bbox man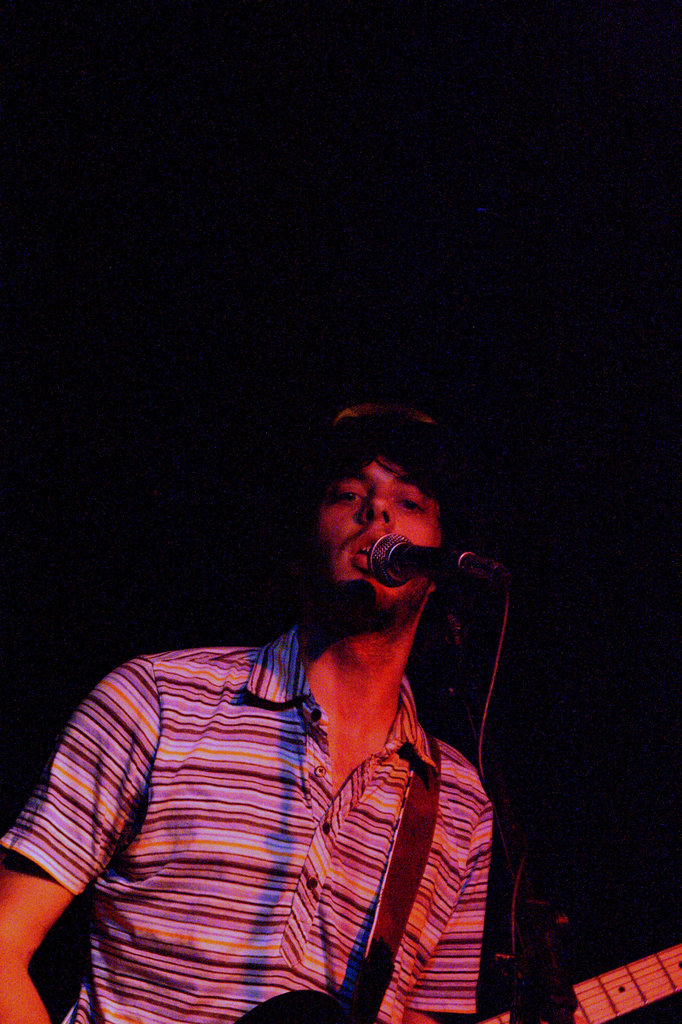
[x1=0, y1=388, x2=493, y2=1023]
